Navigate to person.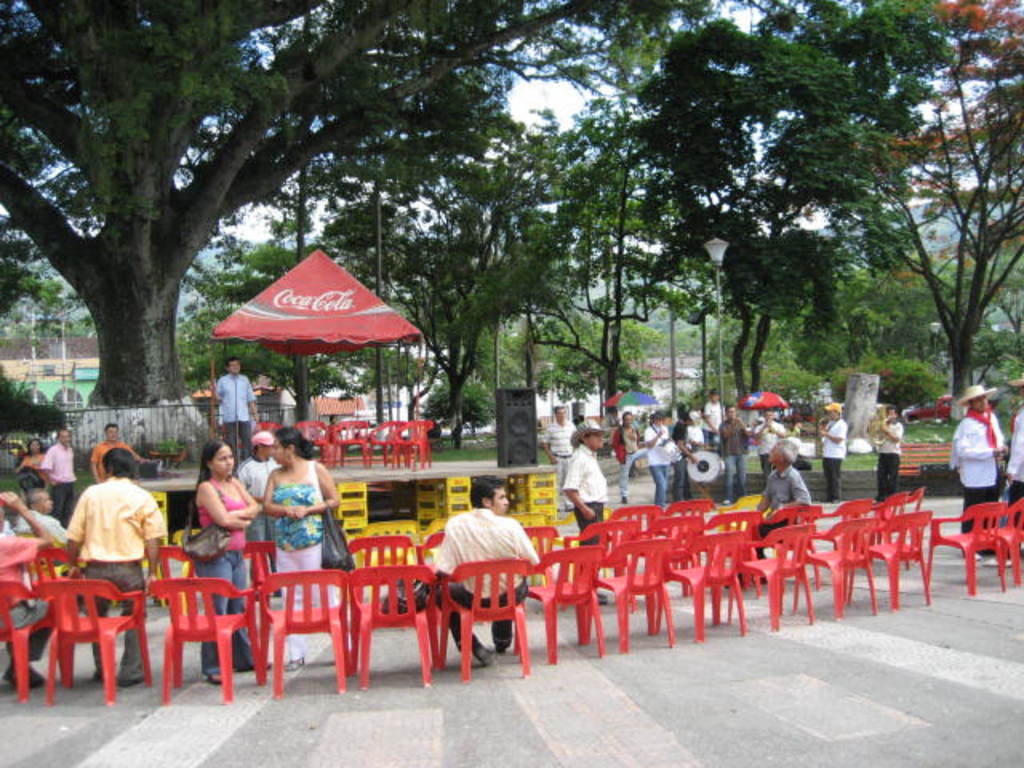
Navigation target: x1=48 y1=430 x2=74 y2=514.
